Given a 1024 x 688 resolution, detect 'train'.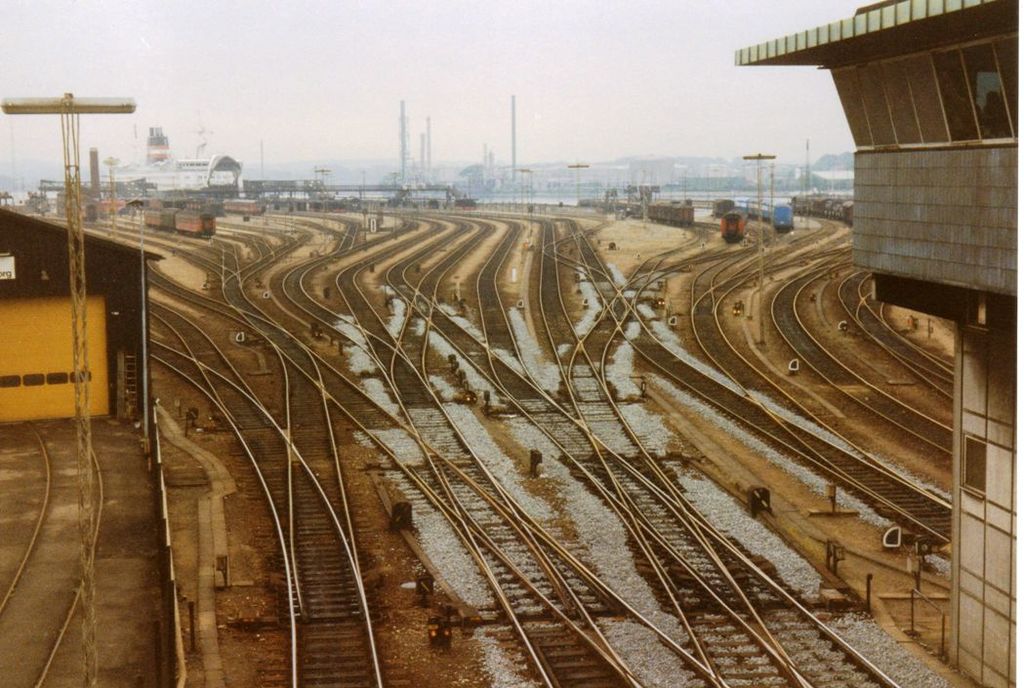
bbox=(717, 202, 752, 247).
